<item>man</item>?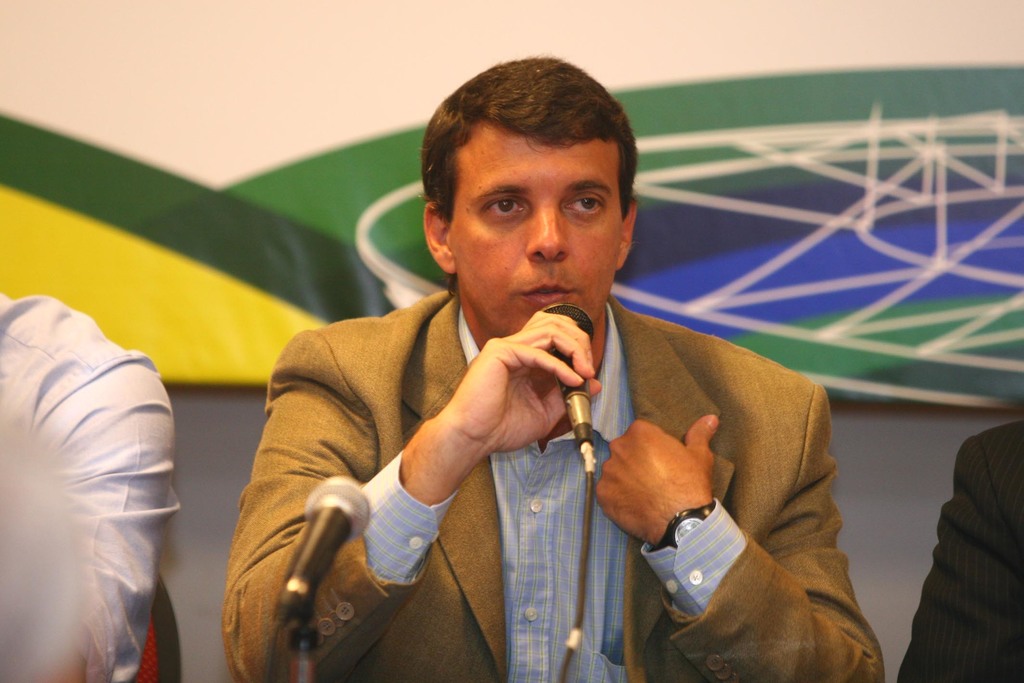
{"x1": 196, "y1": 64, "x2": 891, "y2": 682}
